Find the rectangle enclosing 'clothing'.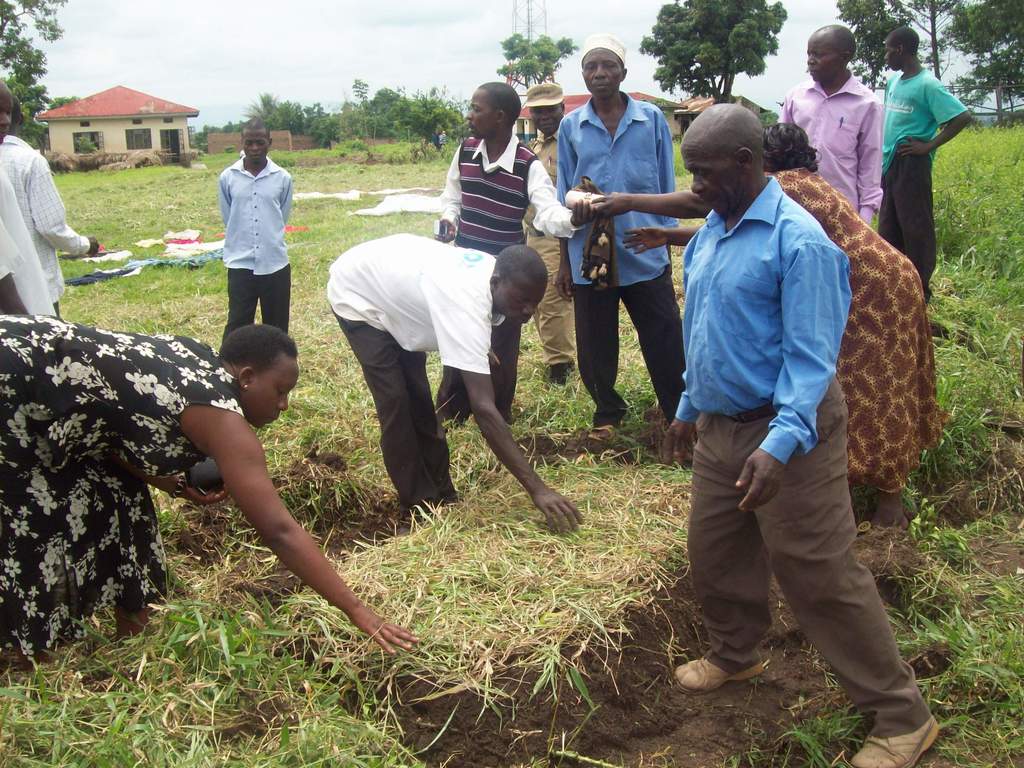
Rect(0, 312, 232, 655).
